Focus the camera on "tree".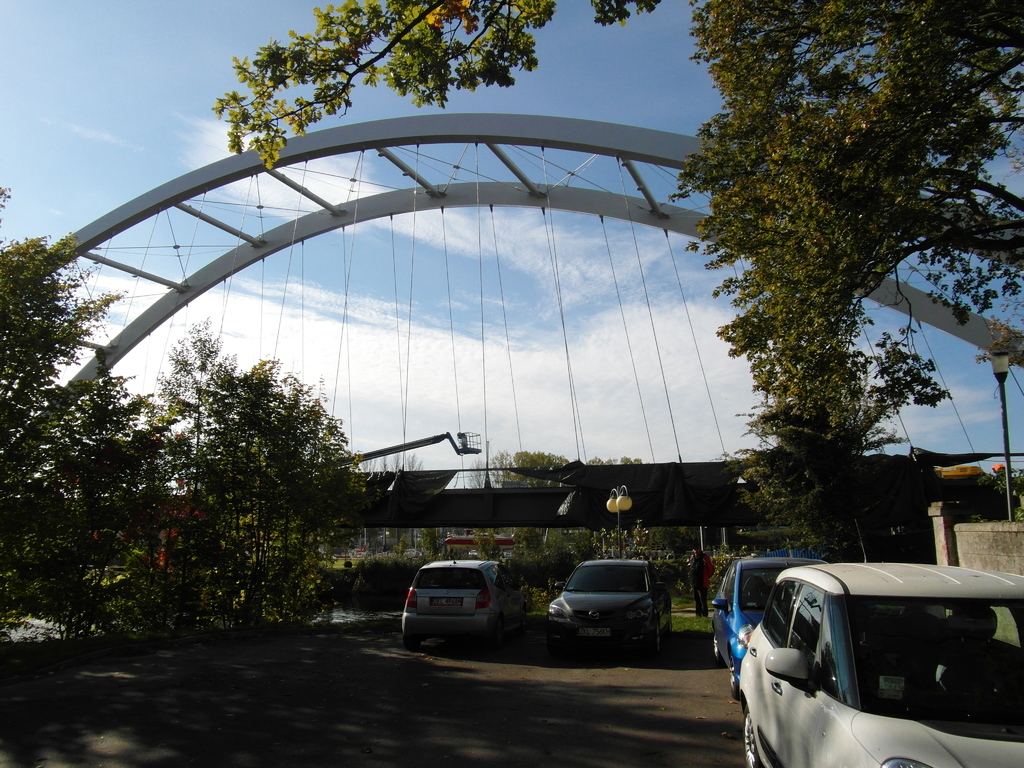
Focus region: 0,186,154,632.
